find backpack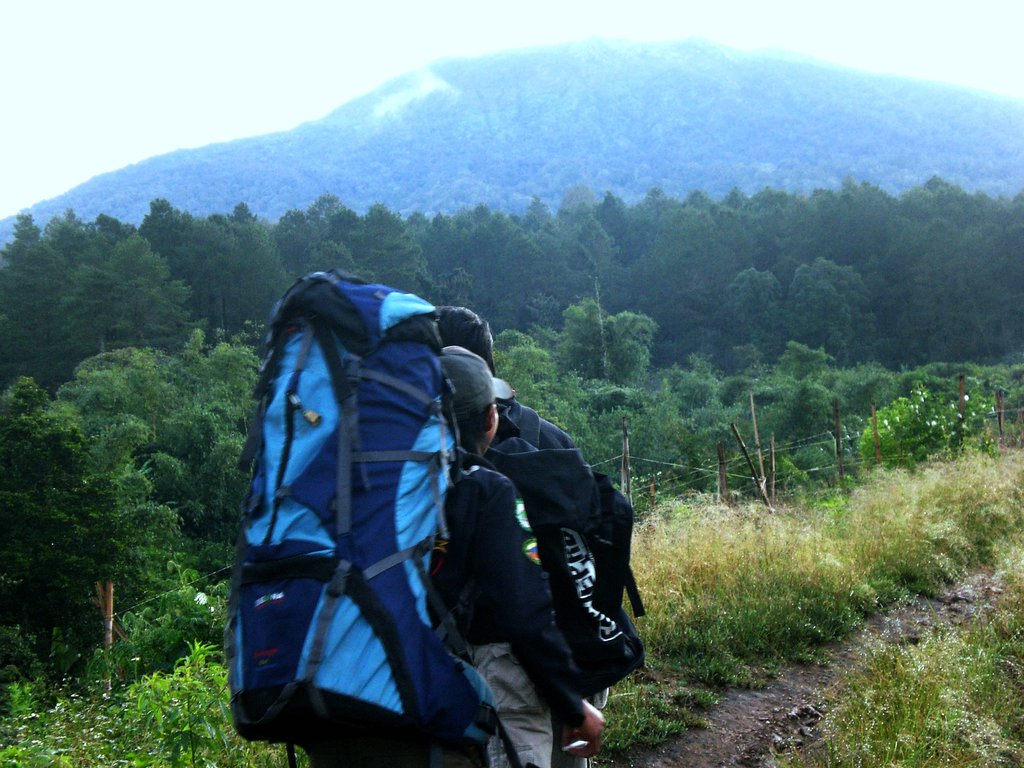
bbox(240, 271, 517, 767)
